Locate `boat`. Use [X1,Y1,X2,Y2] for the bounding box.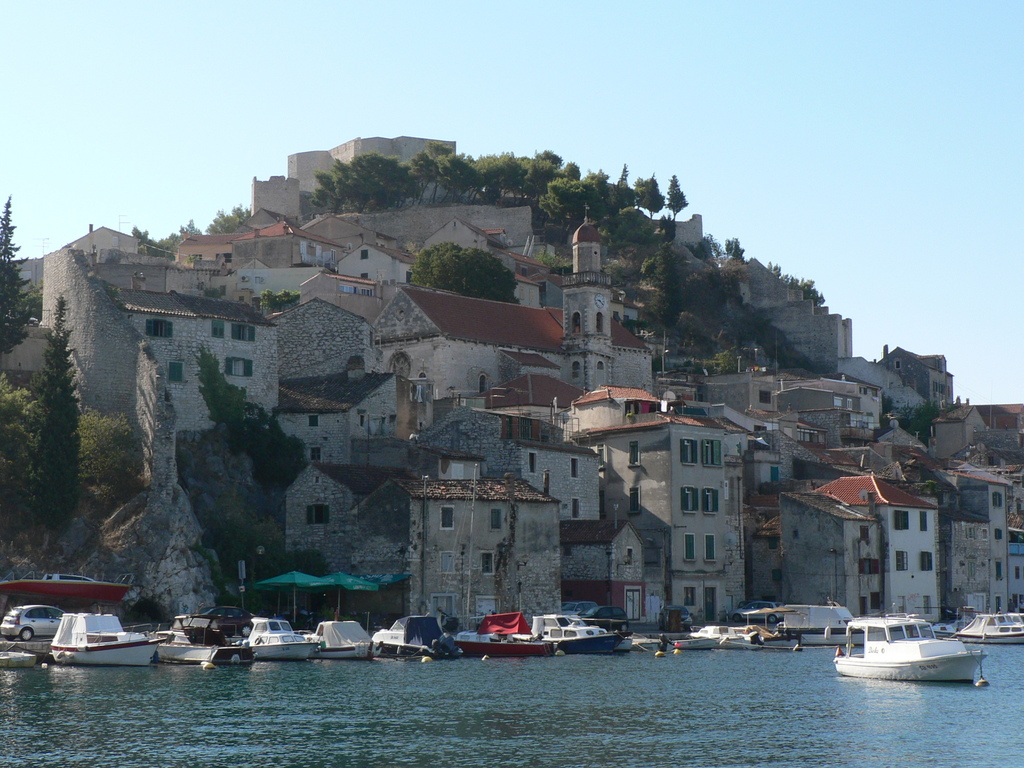
[522,611,630,651].
